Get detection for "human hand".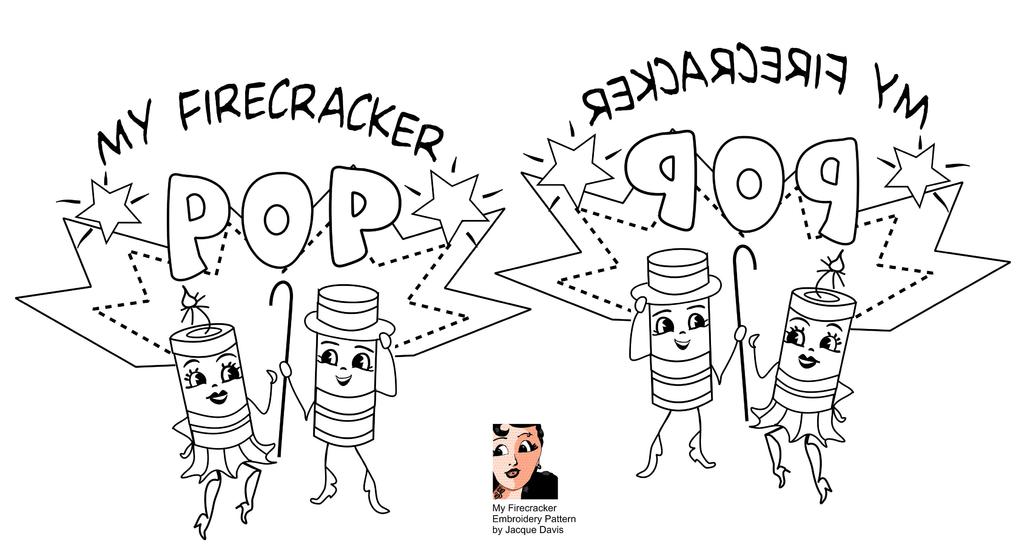
Detection: locate(834, 407, 849, 424).
